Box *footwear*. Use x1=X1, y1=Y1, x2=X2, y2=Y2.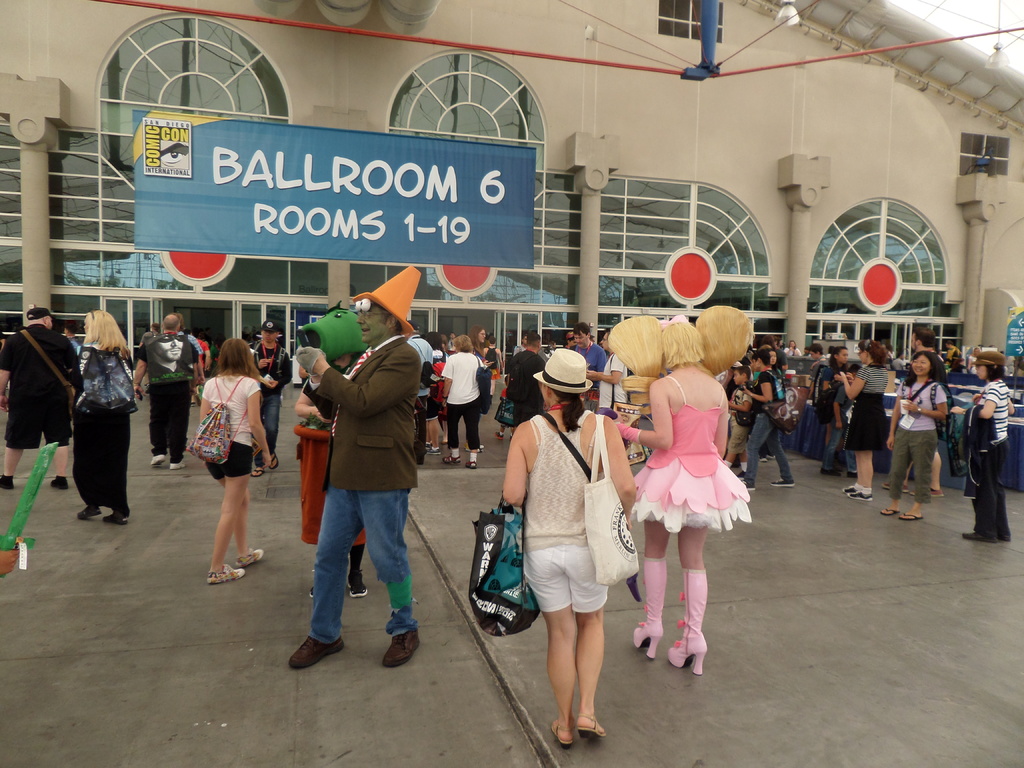
x1=909, y1=488, x2=943, y2=498.
